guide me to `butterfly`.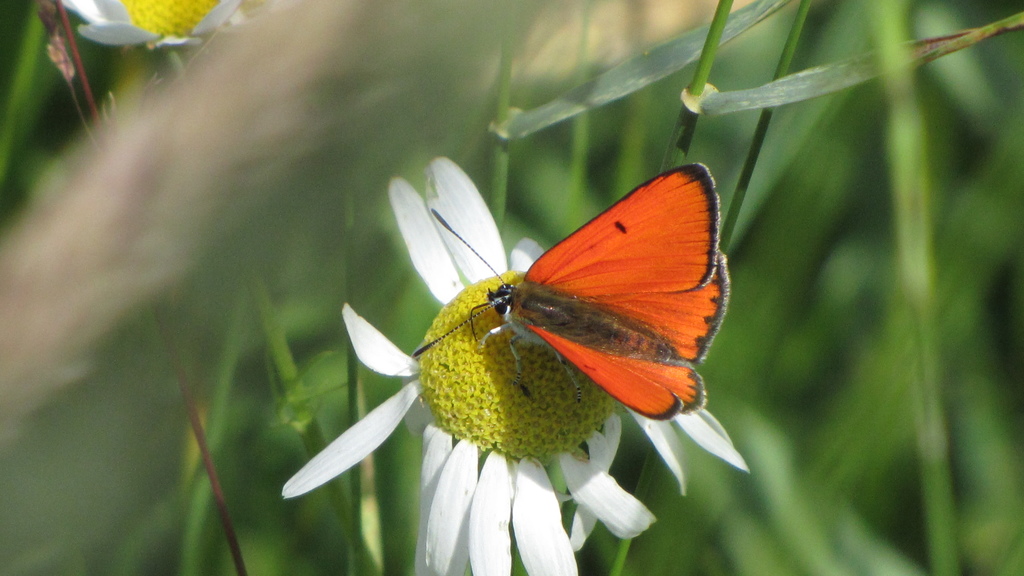
Guidance: [left=393, top=155, right=727, bottom=463].
